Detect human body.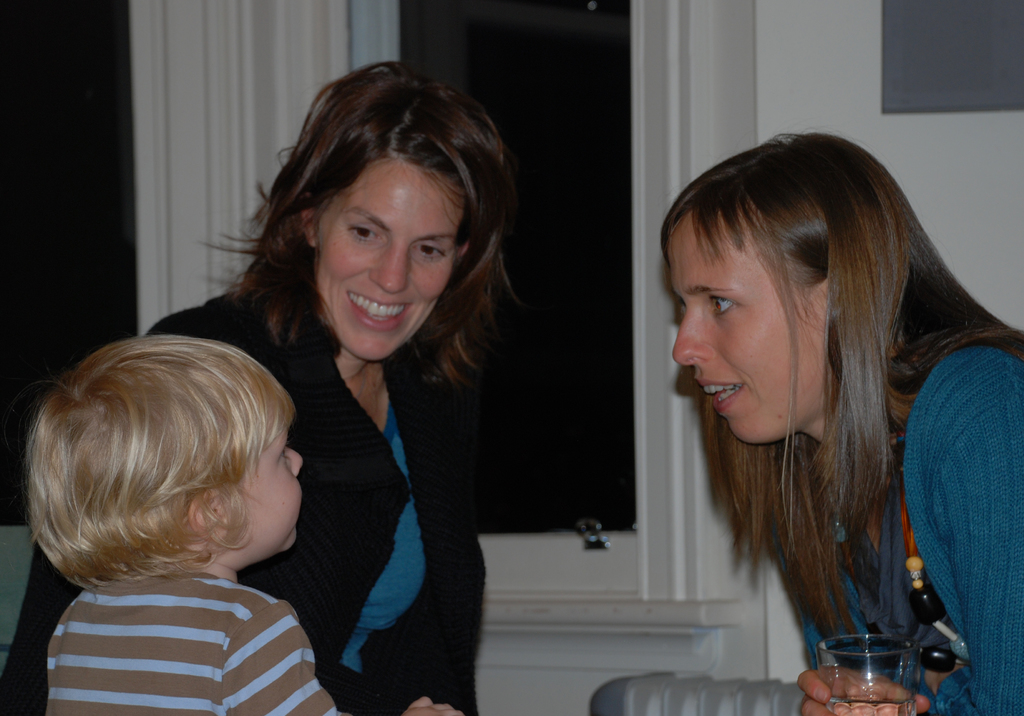
Detected at (110, 101, 511, 715).
